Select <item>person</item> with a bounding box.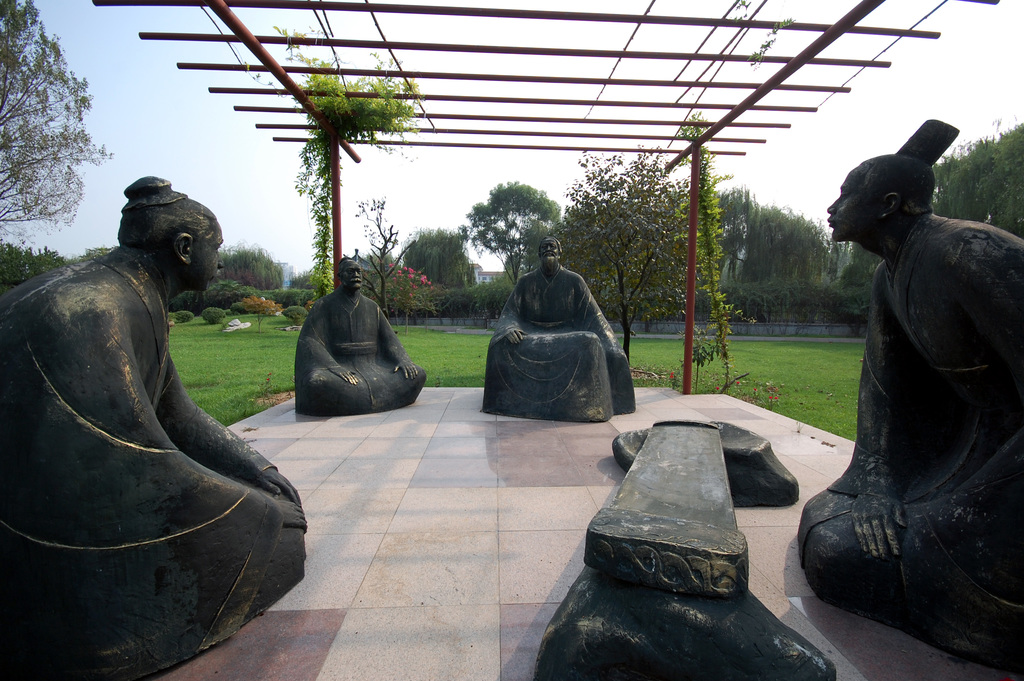
detection(828, 111, 1019, 668).
